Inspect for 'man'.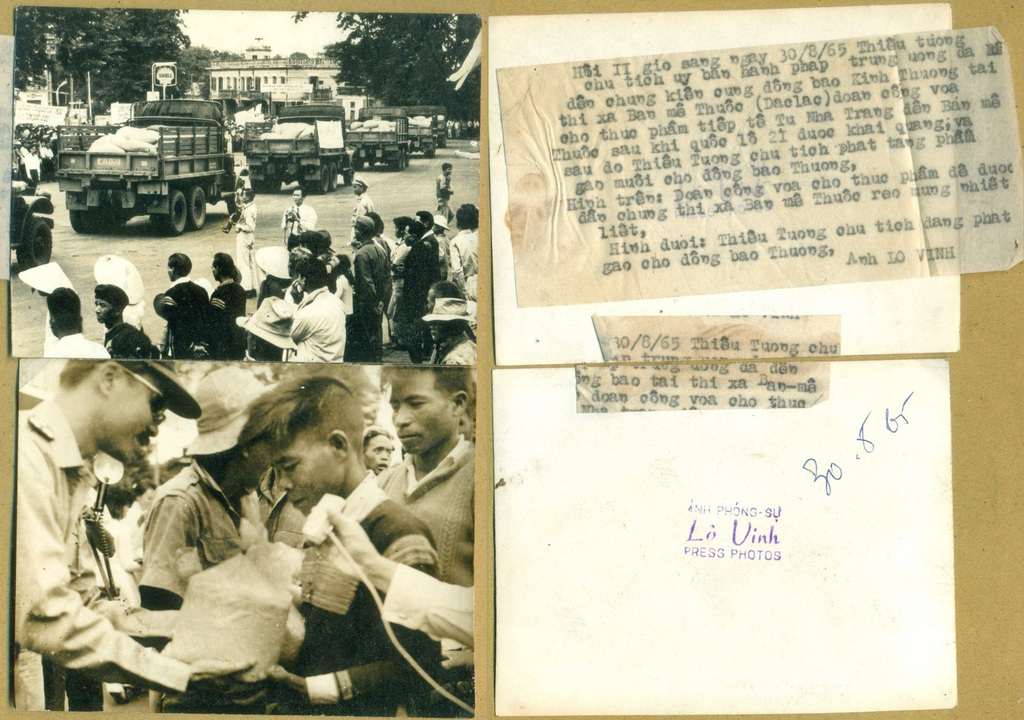
Inspection: 280 188 319 244.
